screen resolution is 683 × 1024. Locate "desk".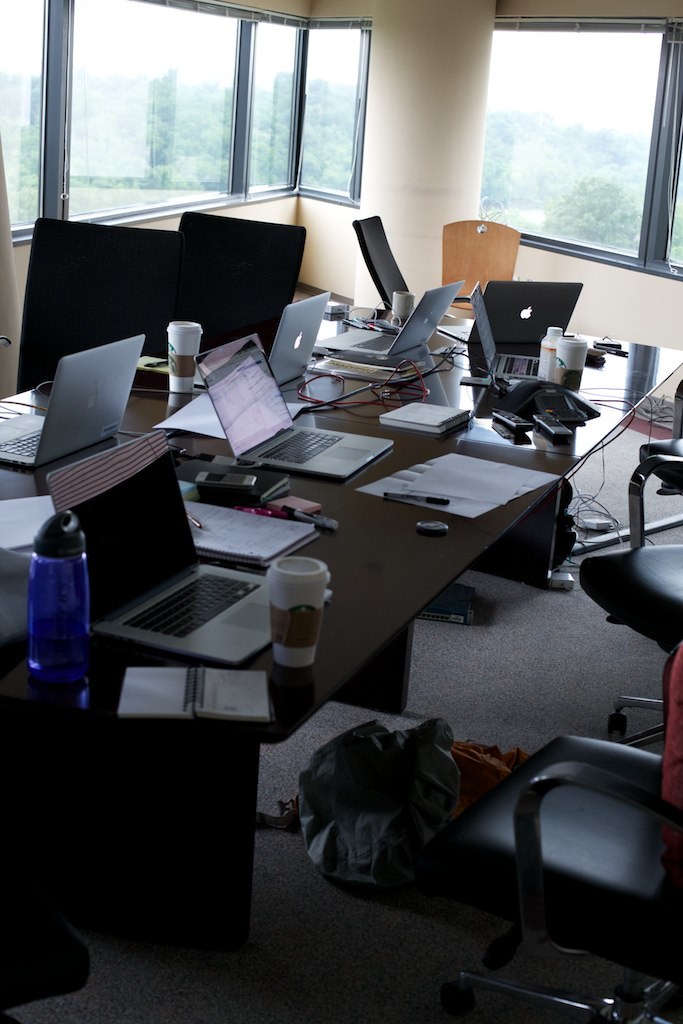
[74, 334, 632, 739].
